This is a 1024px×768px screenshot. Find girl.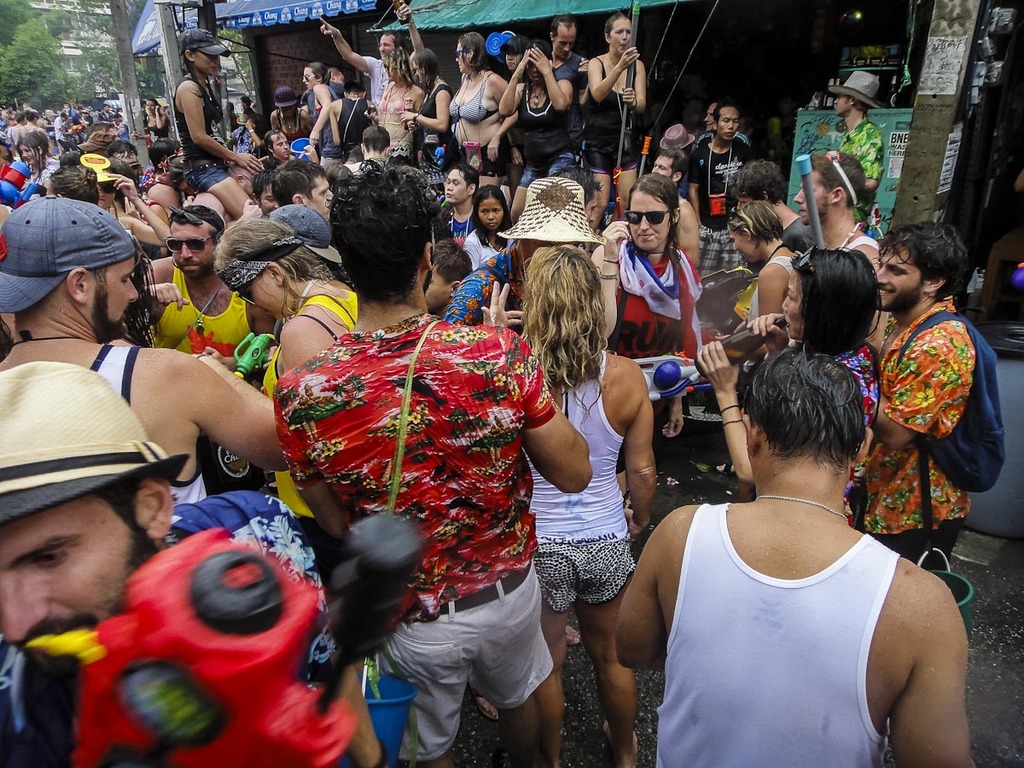
Bounding box: Rect(172, 26, 263, 219).
